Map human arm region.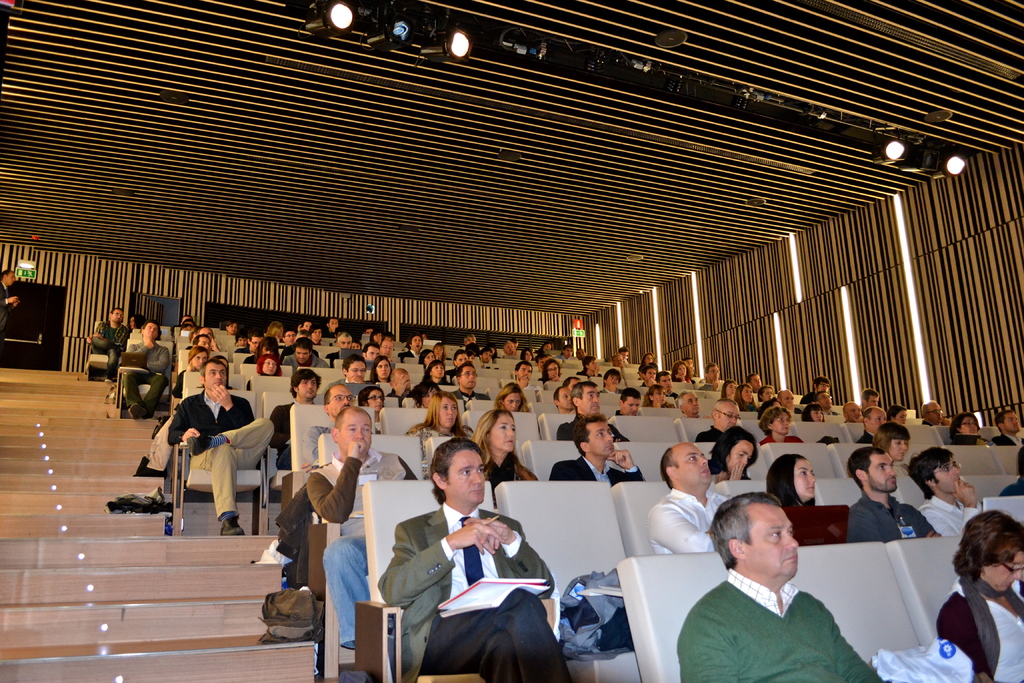
Mapped to box=[323, 358, 330, 366].
